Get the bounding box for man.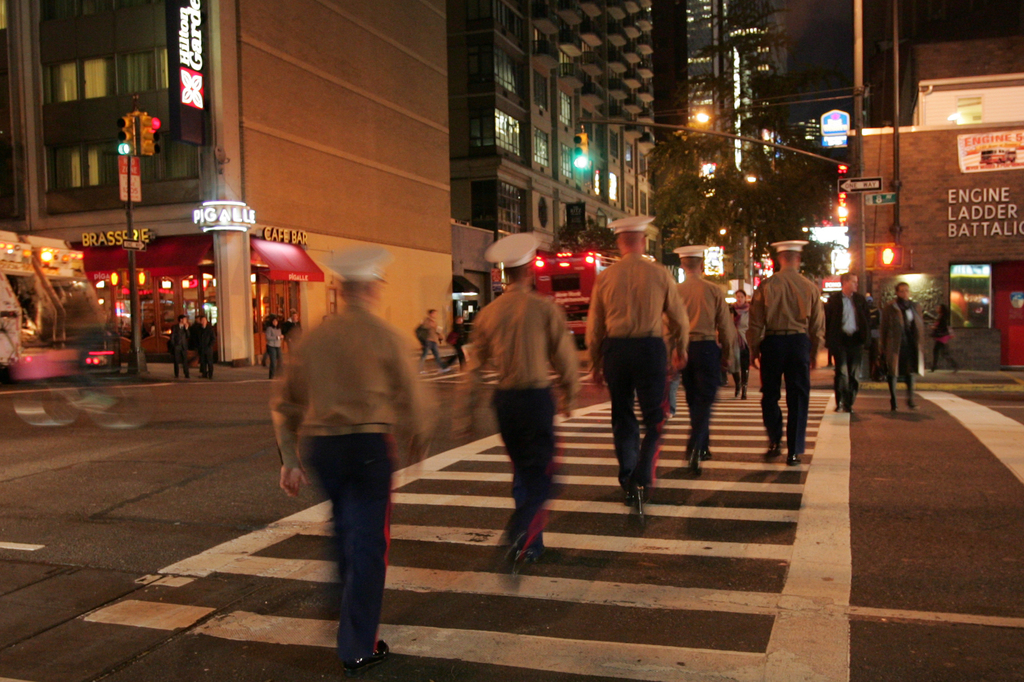
586, 207, 689, 512.
